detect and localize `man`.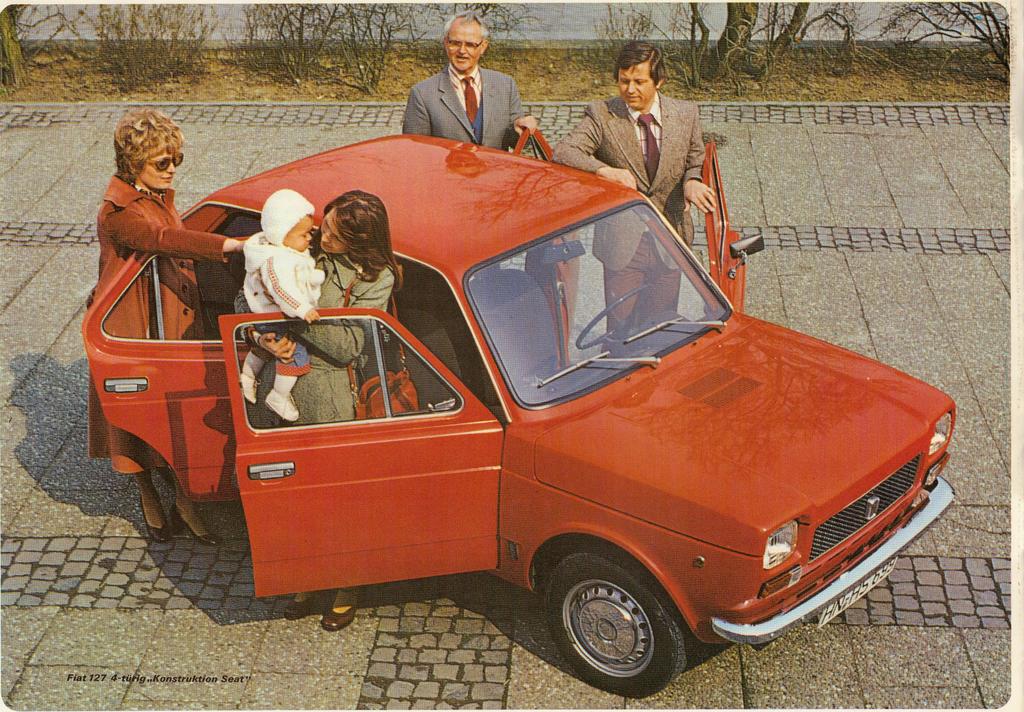
Localized at 545 40 724 346.
